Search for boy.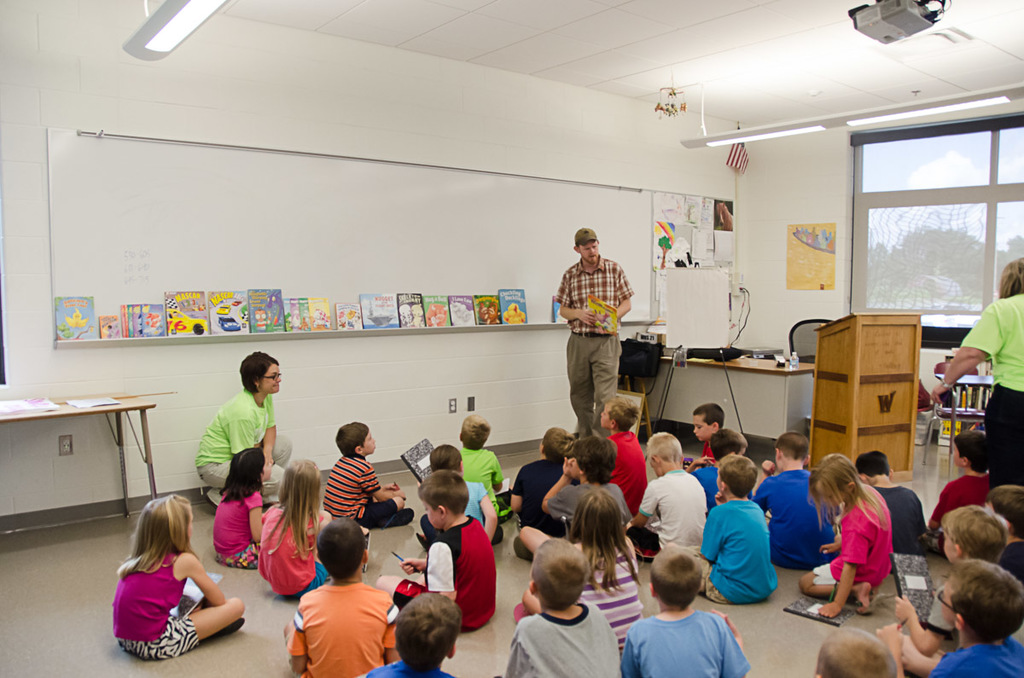
Found at (856, 447, 929, 559).
